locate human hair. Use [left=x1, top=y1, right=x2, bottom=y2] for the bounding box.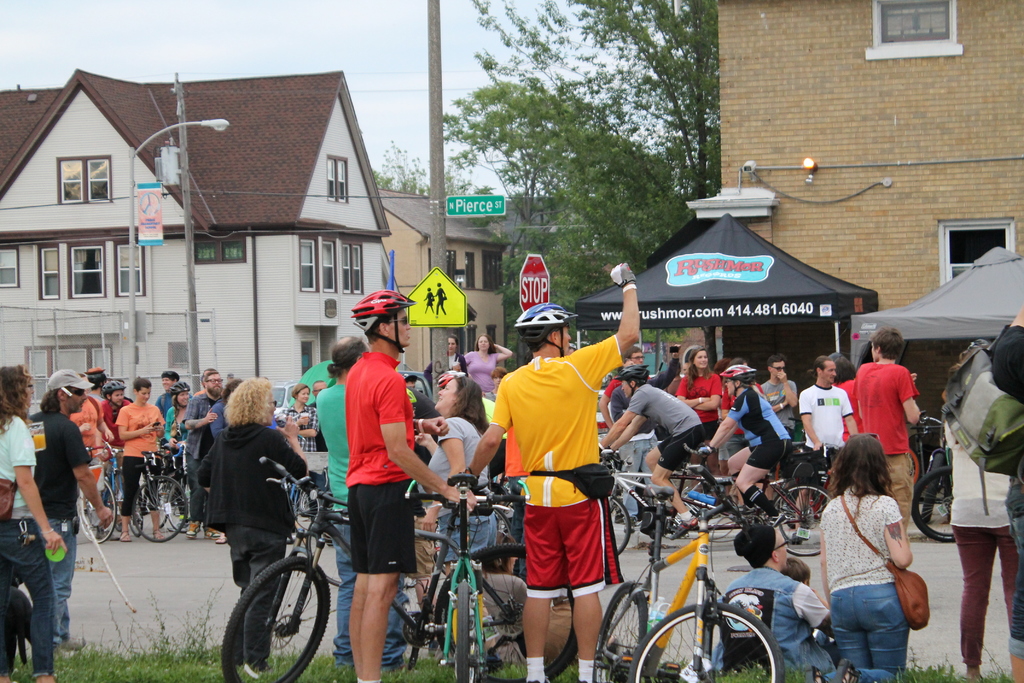
[left=364, top=312, right=394, bottom=342].
